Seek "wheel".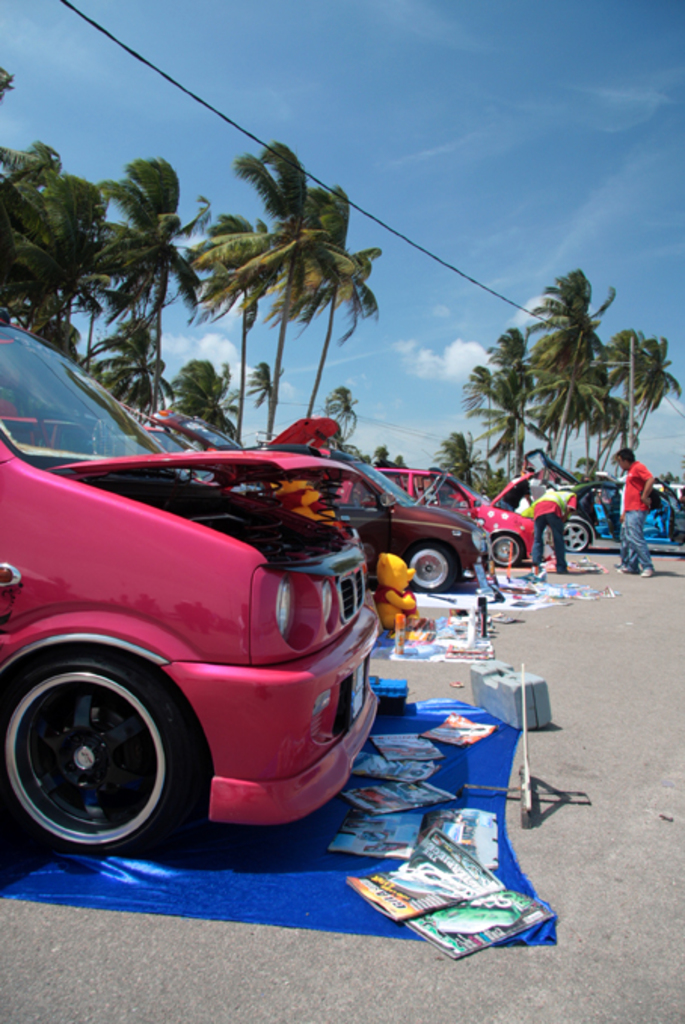
{"left": 551, "top": 520, "right": 591, "bottom": 556}.
